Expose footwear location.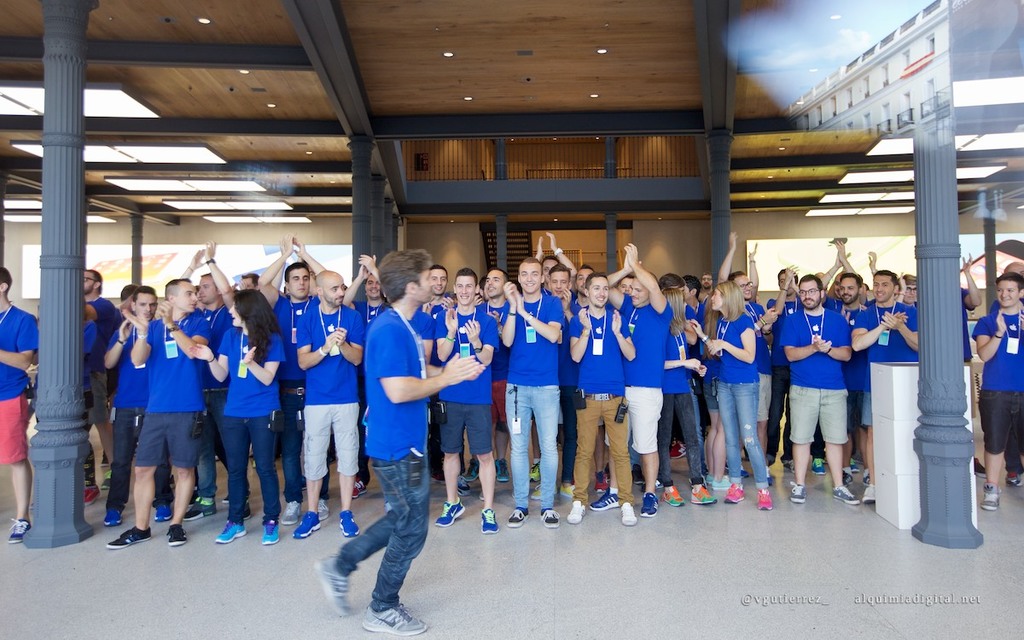
Exposed at 352, 478, 365, 497.
